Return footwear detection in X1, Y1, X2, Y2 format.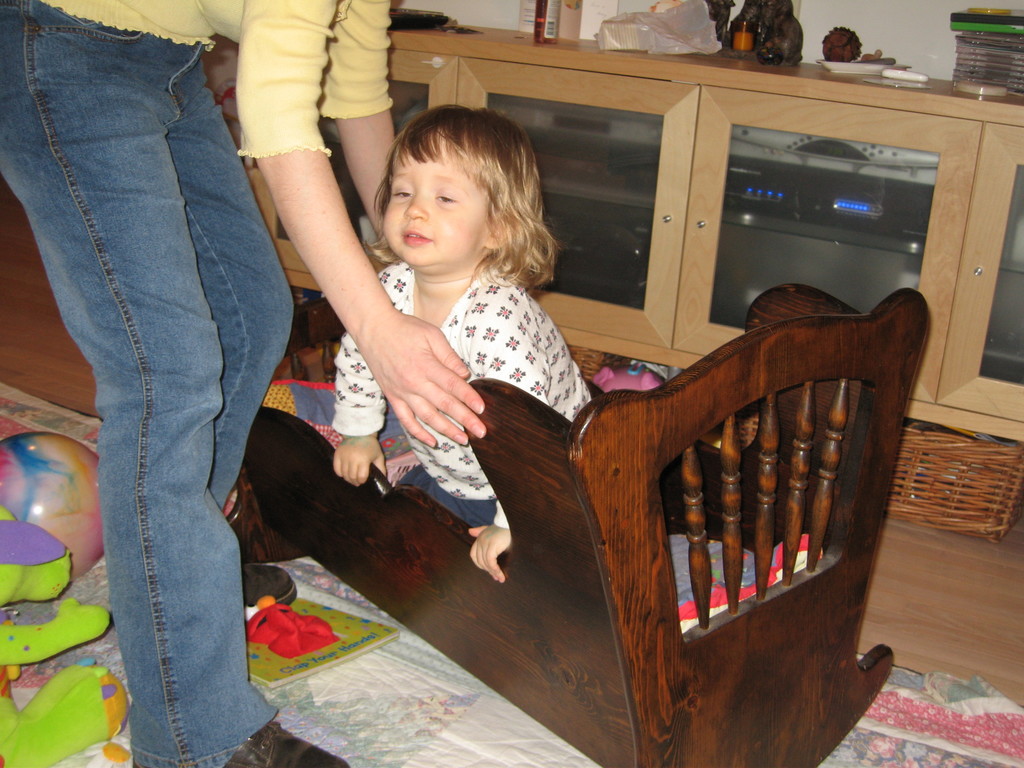
243, 562, 296, 620.
